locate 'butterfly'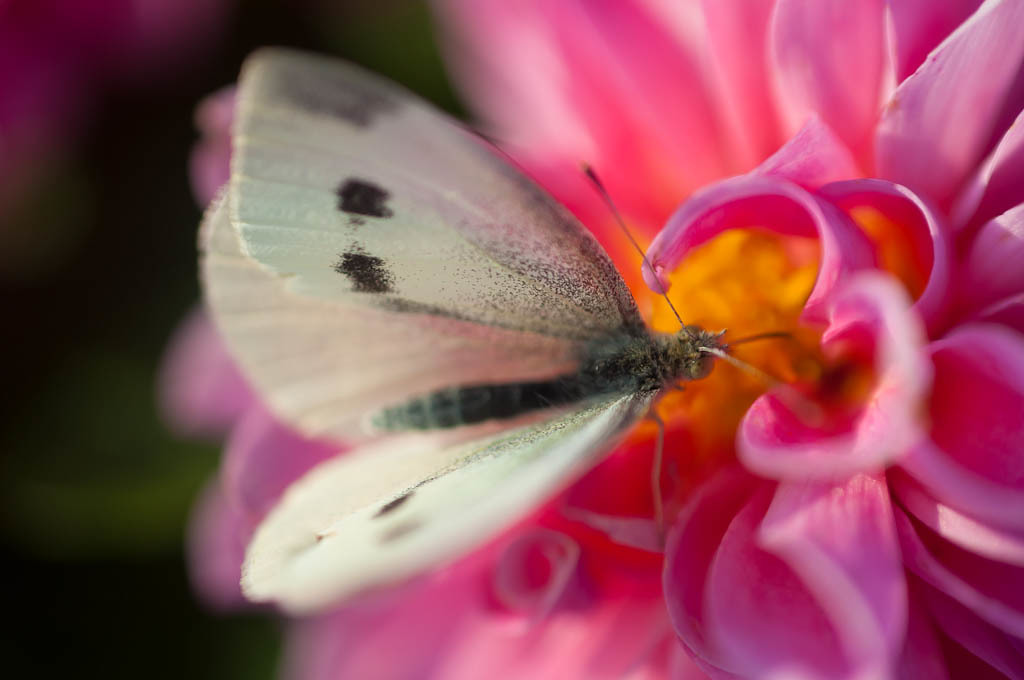
[204, 63, 830, 640]
